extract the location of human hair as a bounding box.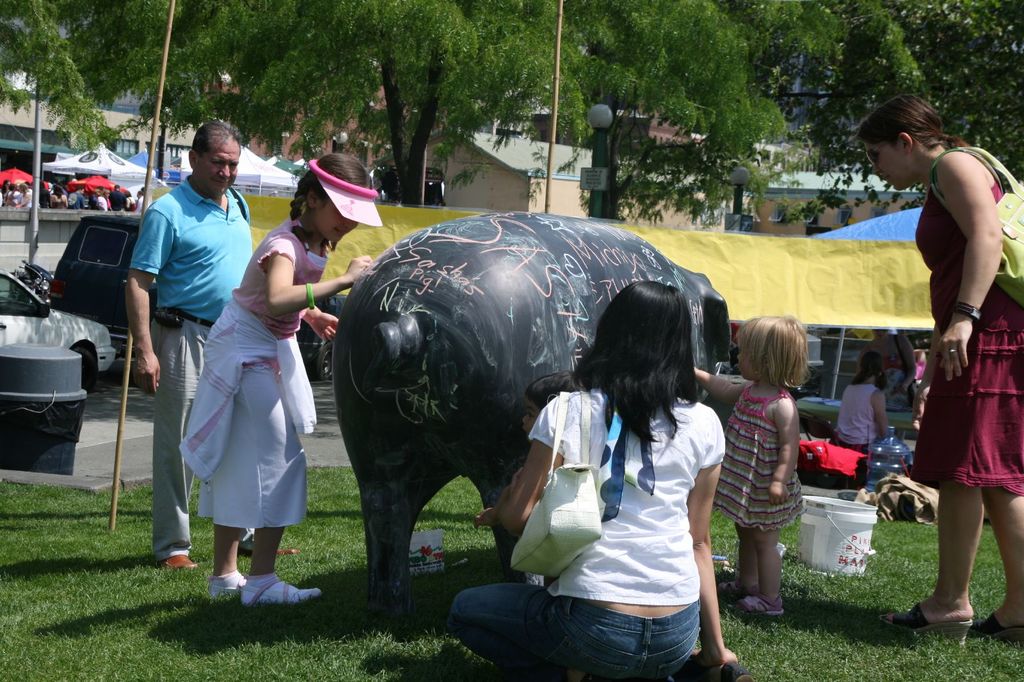
(left=590, top=288, right=713, bottom=460).
